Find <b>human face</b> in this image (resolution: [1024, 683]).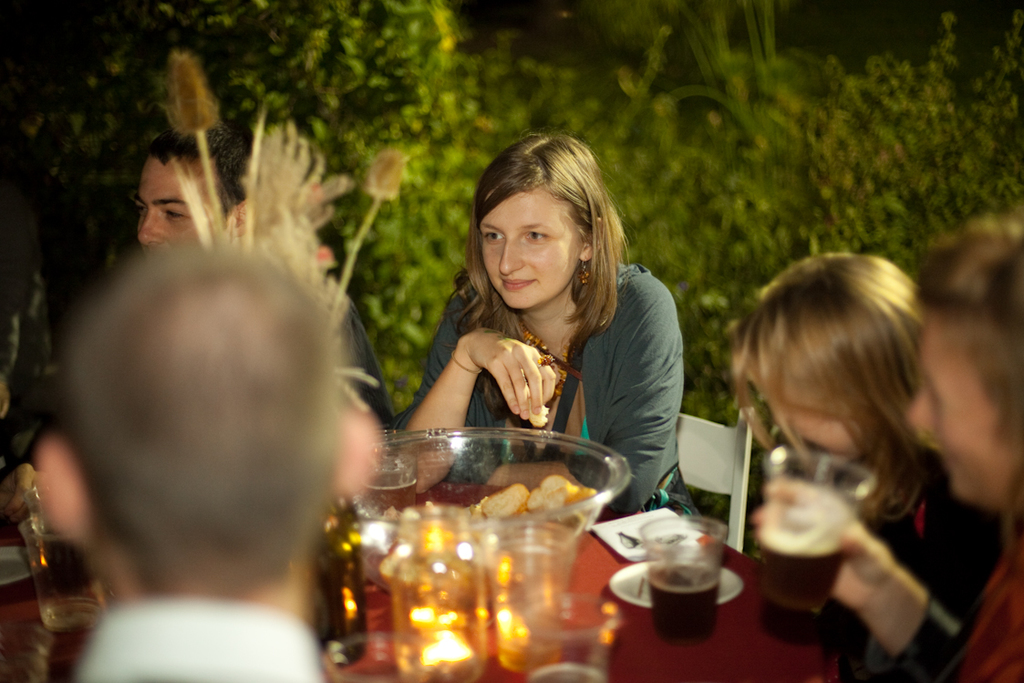
473:184:581:305.
